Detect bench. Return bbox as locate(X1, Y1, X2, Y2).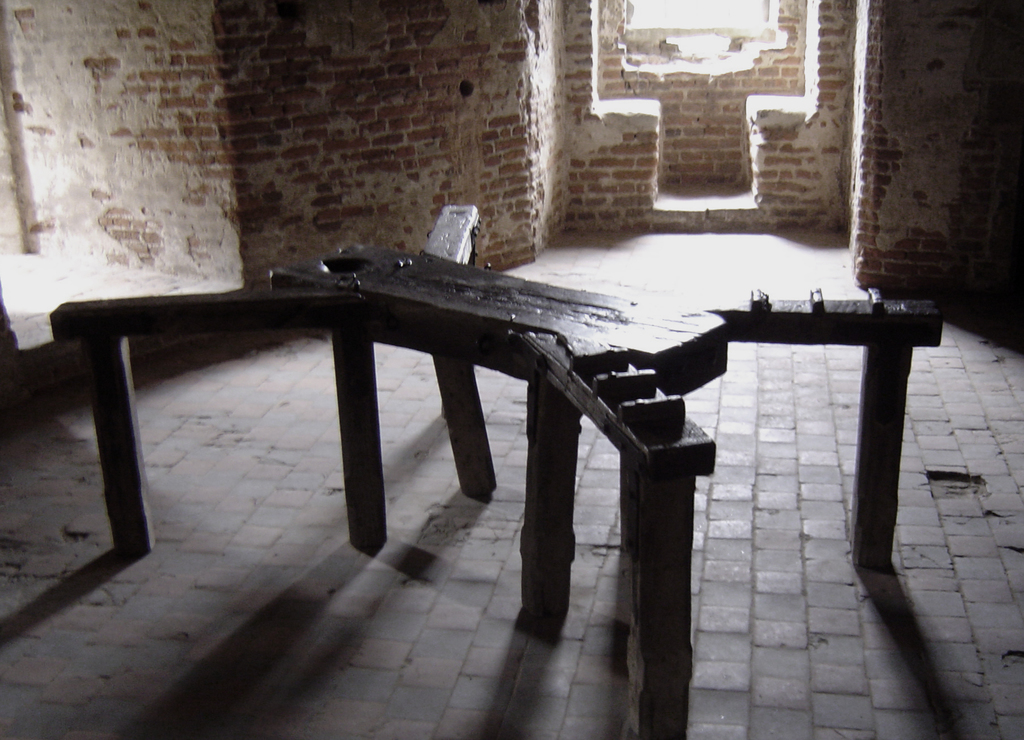
locate(65, 256, 716, 618).
